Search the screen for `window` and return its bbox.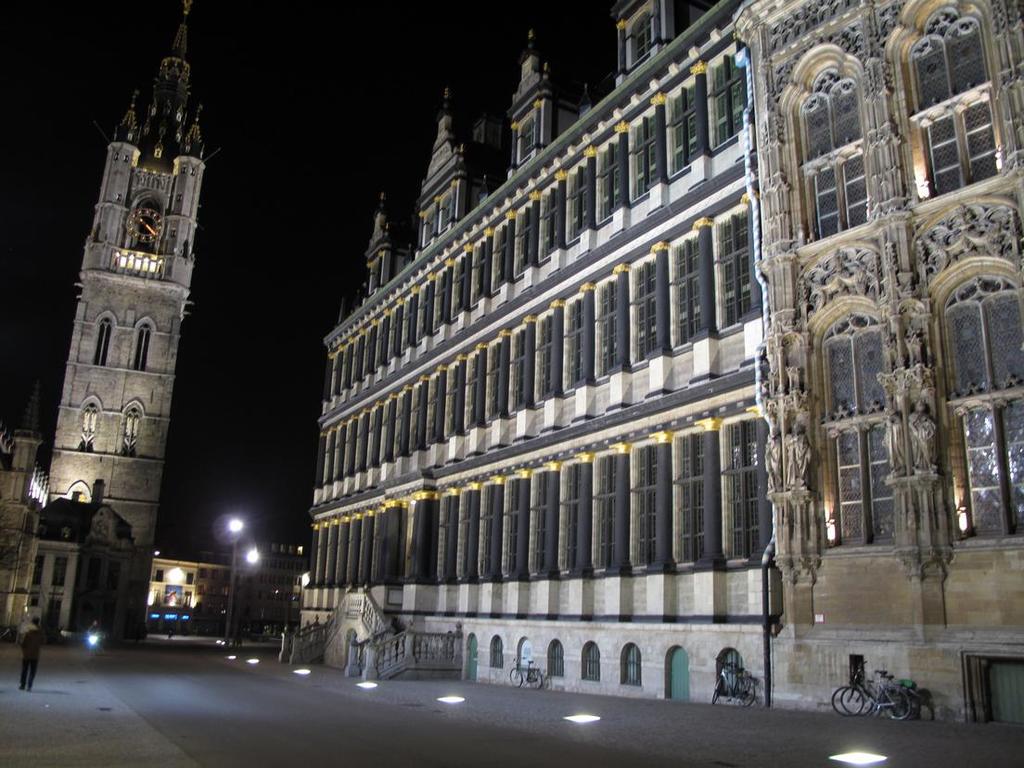
Found: 489/635/503/668.
